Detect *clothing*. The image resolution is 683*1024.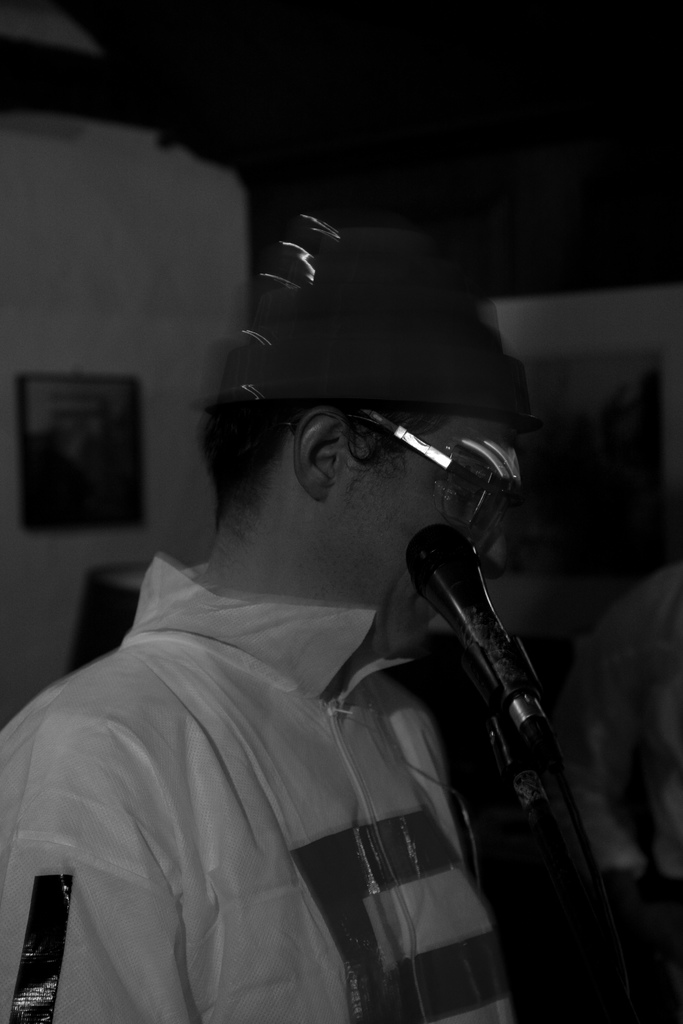
579, 554, 682, 1023.
